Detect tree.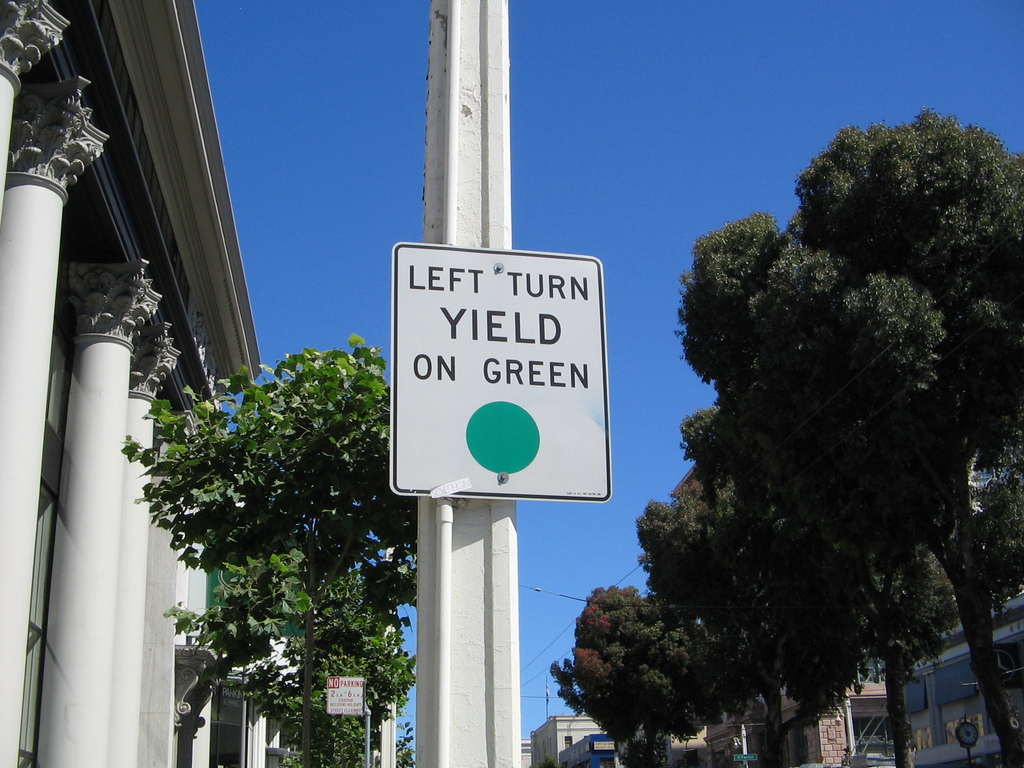
Detected at (392, 724, 414, 767).
